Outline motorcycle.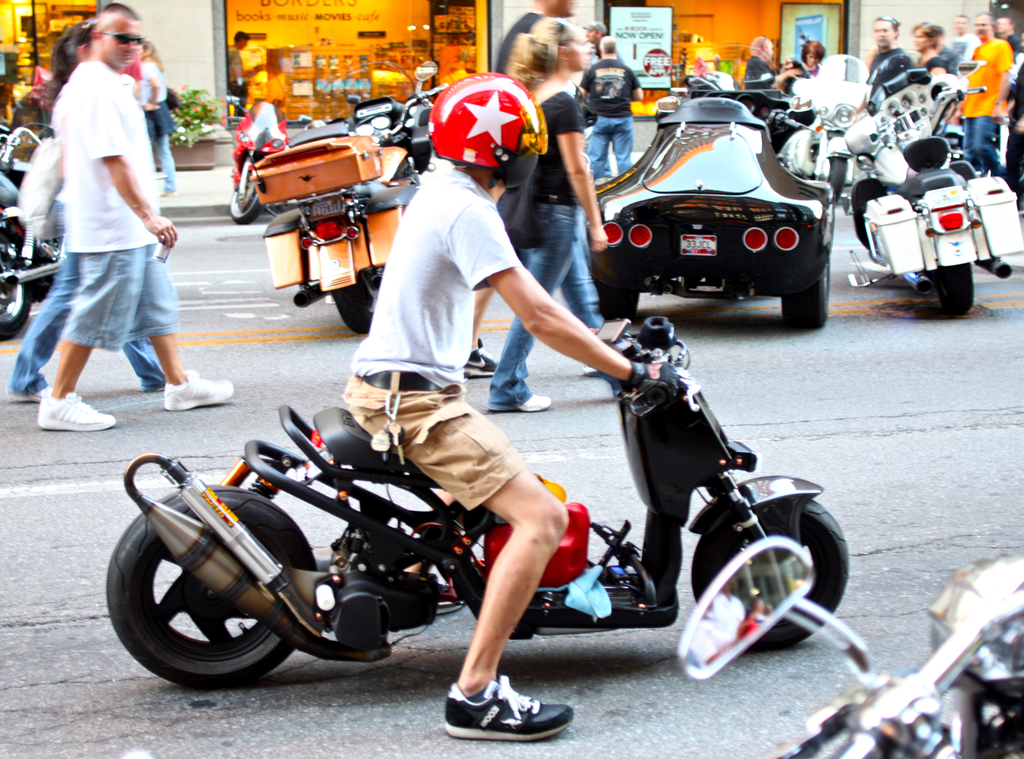
Outline: bbox=[220, 95, 292, 220].
